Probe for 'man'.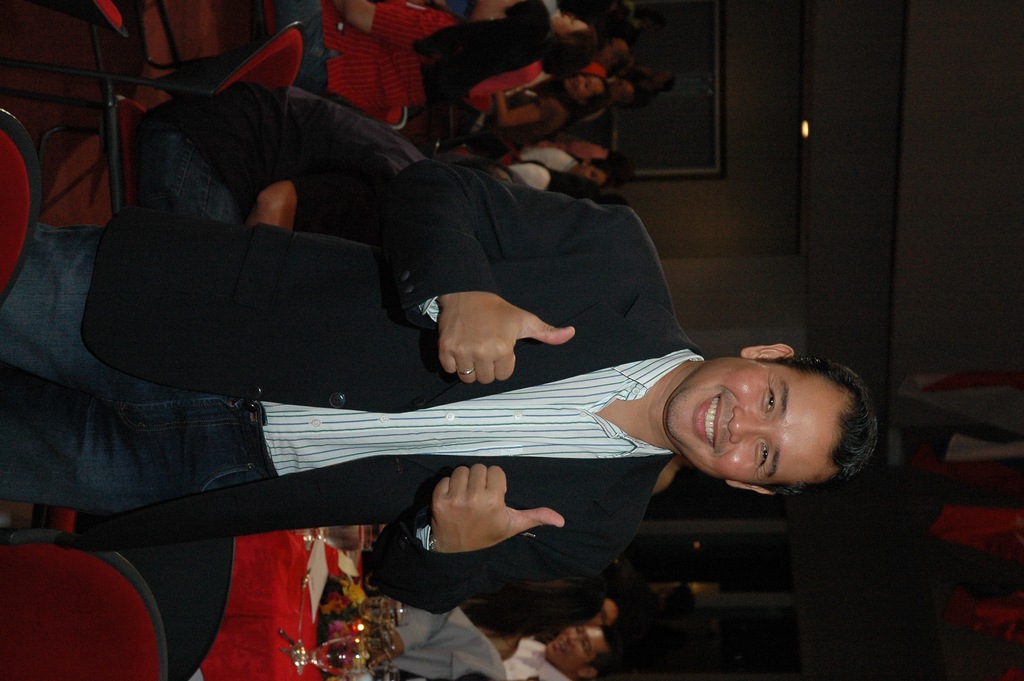
Probe result: x1=36, y1=142, x2=827, y2=641.
